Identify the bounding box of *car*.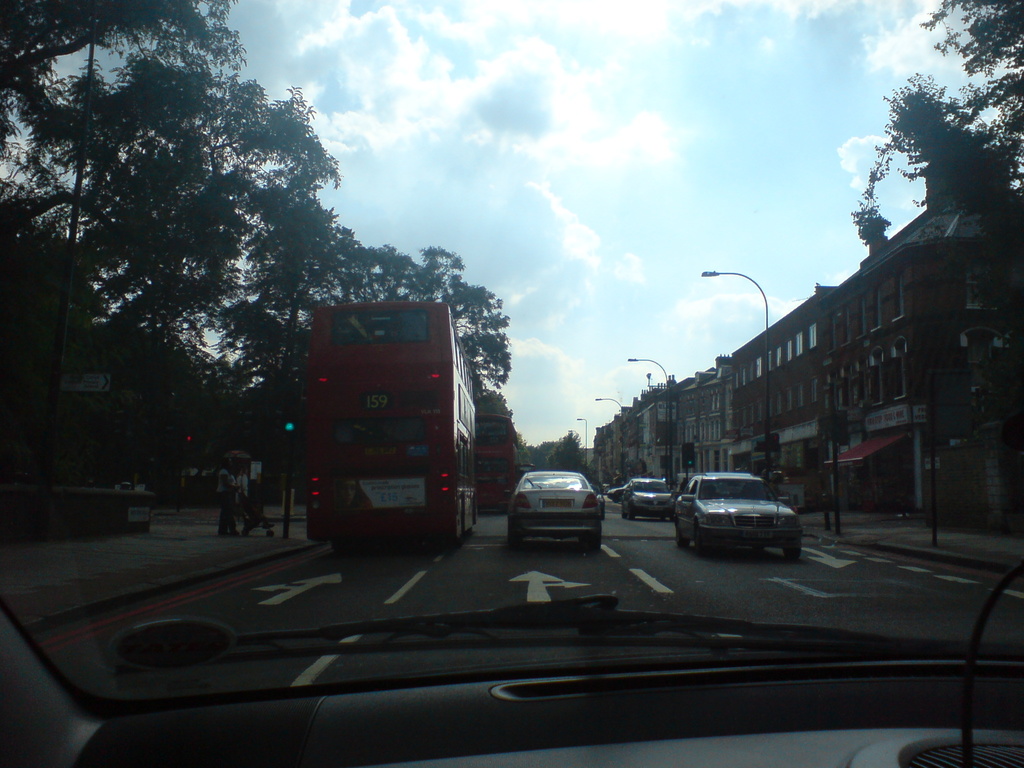
x1=604 y1=477 x2=628 y2=500.
